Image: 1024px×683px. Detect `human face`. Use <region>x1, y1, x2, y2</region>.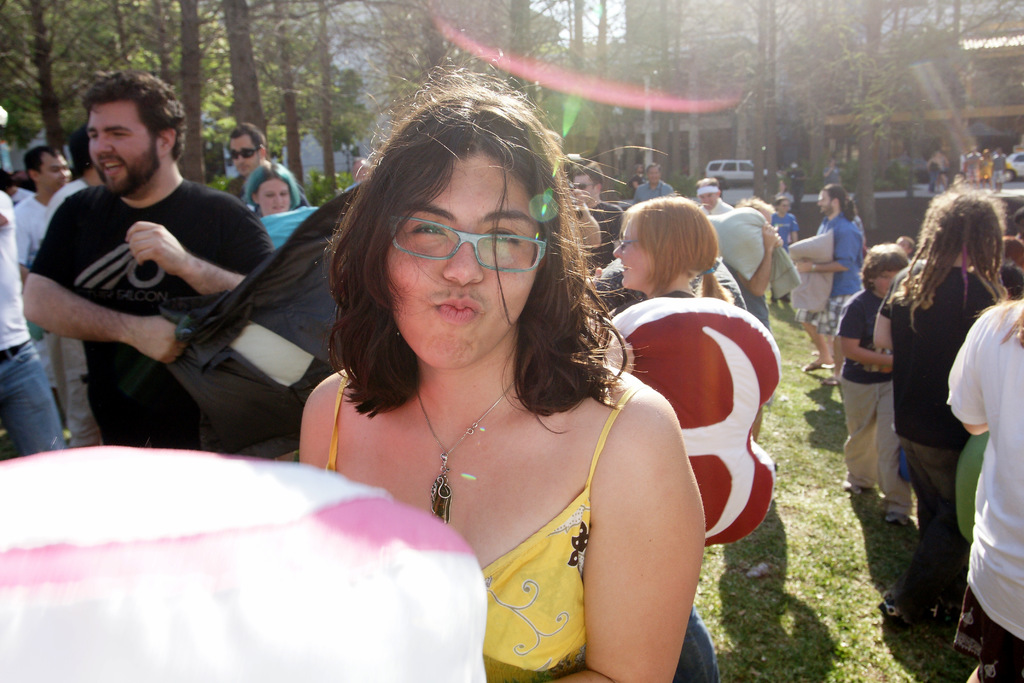
<region>616, 217, 655, 288</region>.
